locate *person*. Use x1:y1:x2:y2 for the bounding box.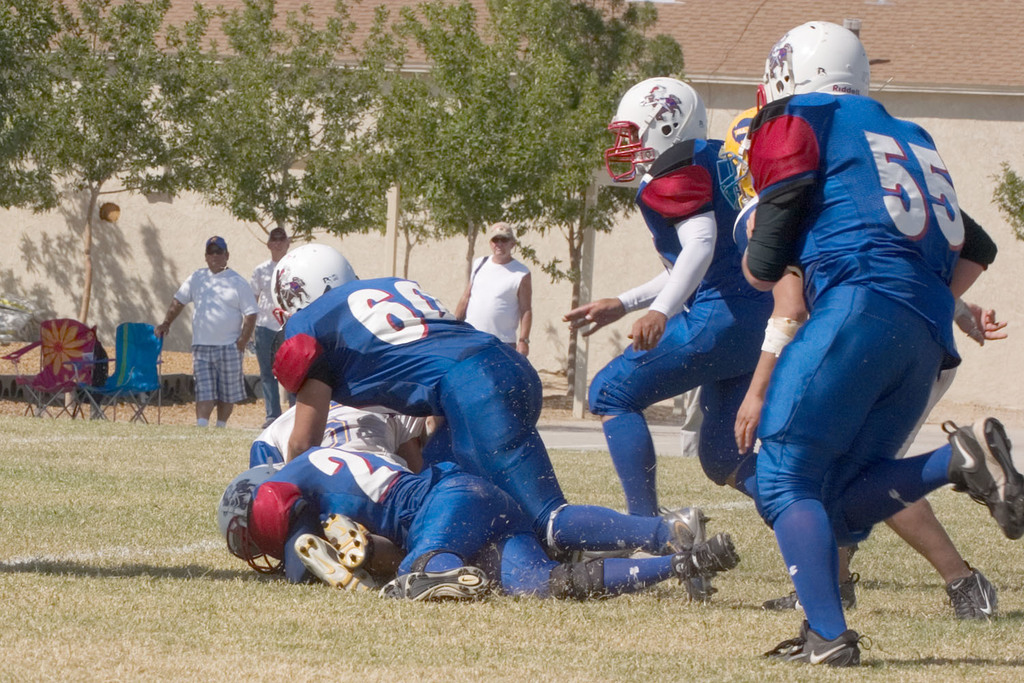
214:456:740:591.
